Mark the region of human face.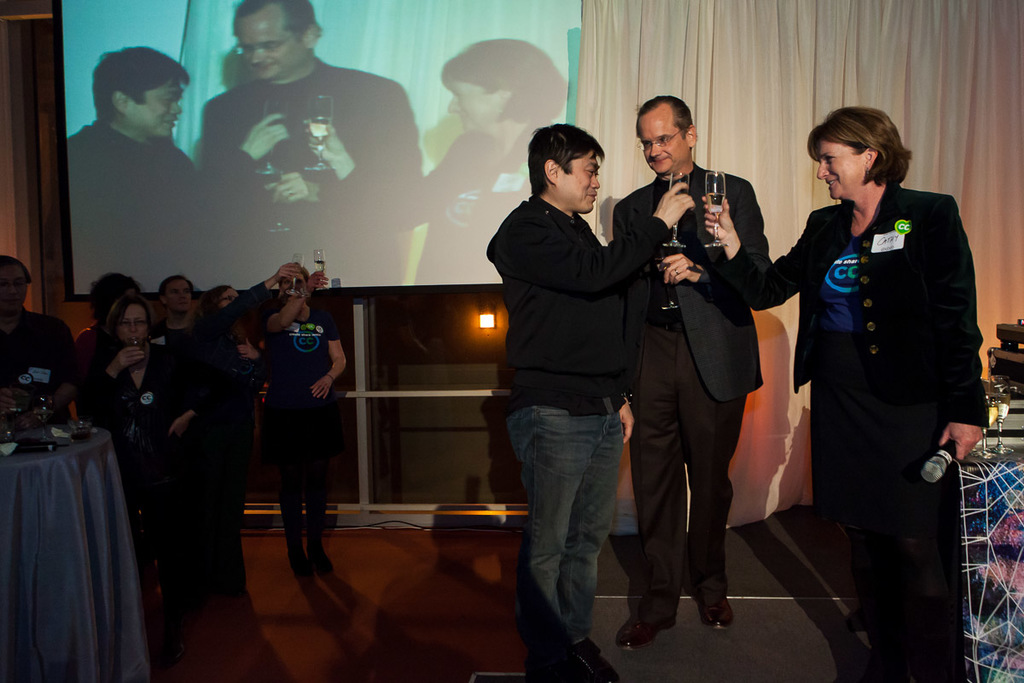
Region: (817,142,864,199).
